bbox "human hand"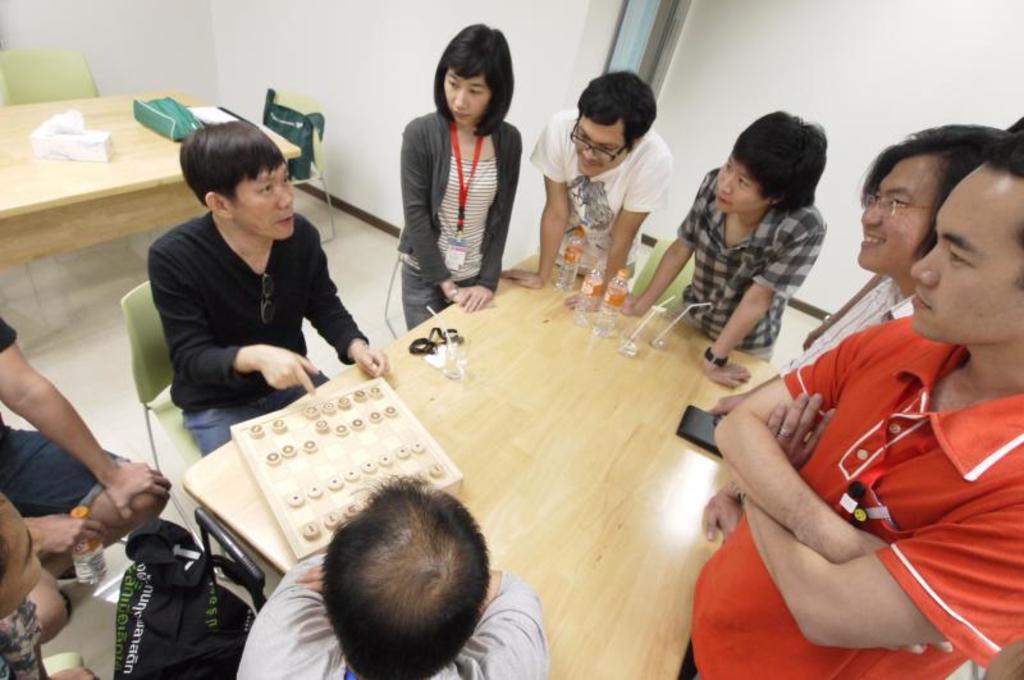
<region>617, 291, 637, 316</region>
